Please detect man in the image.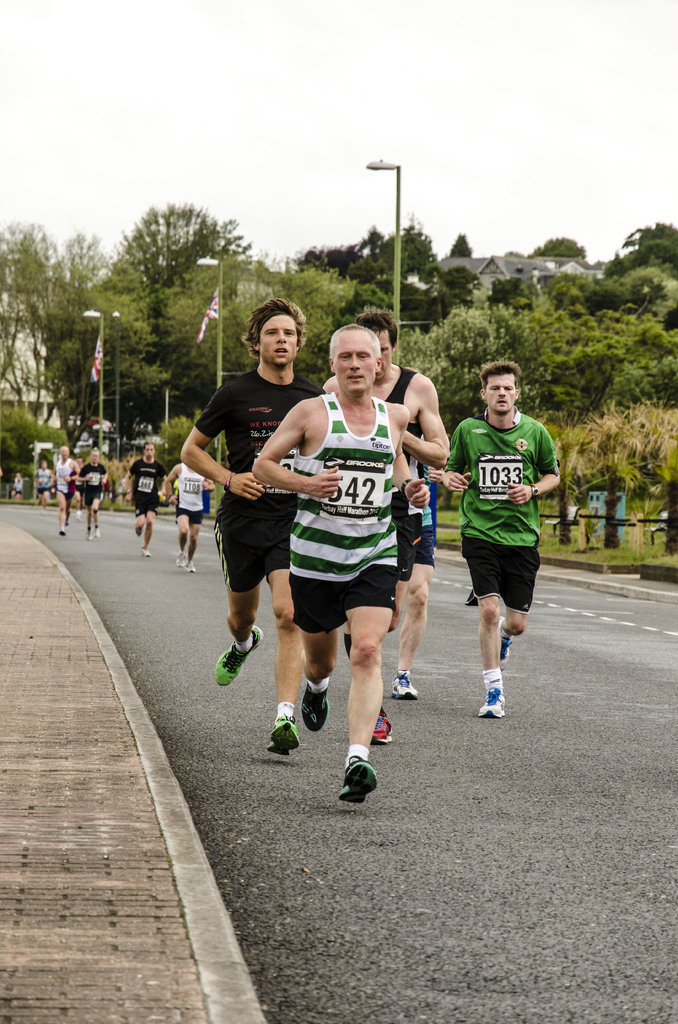
162 443 218 581.
